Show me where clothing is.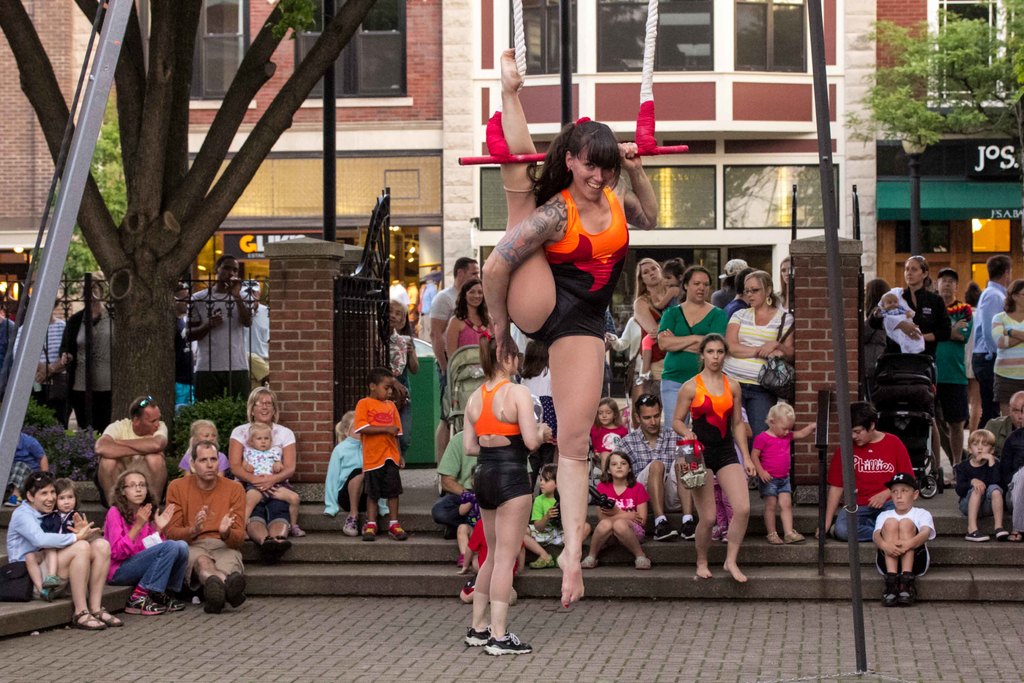
clothing is at (x1=243, y1=447, x2=278, y2=502).
